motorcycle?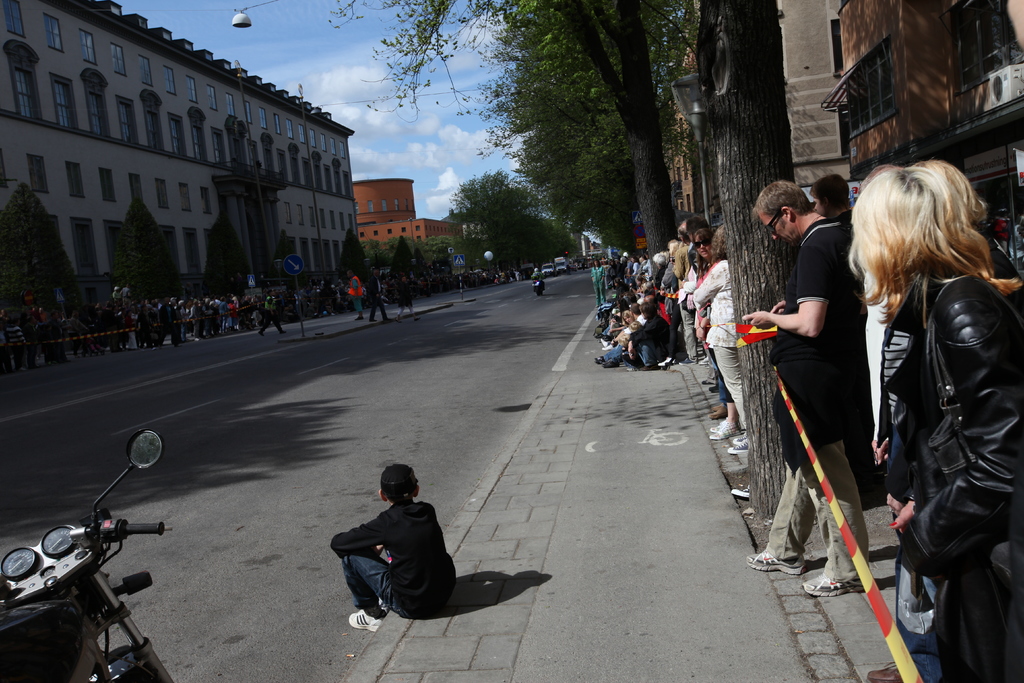
locate(0, 424, 174, 682)
